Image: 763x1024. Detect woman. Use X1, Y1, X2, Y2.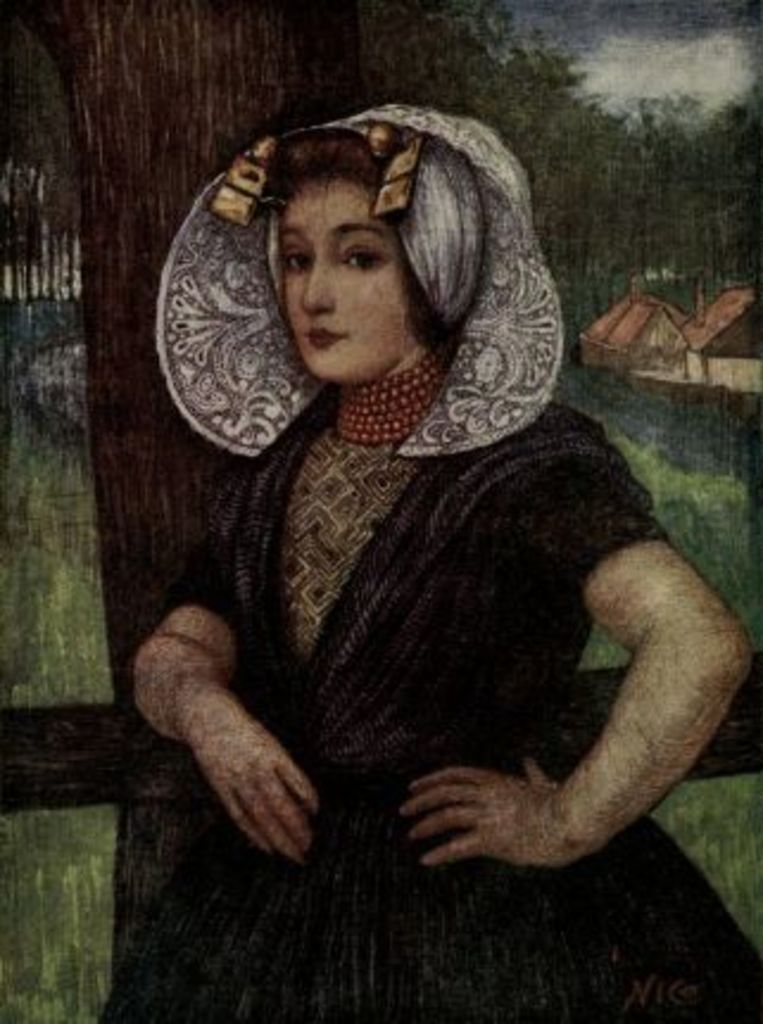
114, 95, 727, 893.
